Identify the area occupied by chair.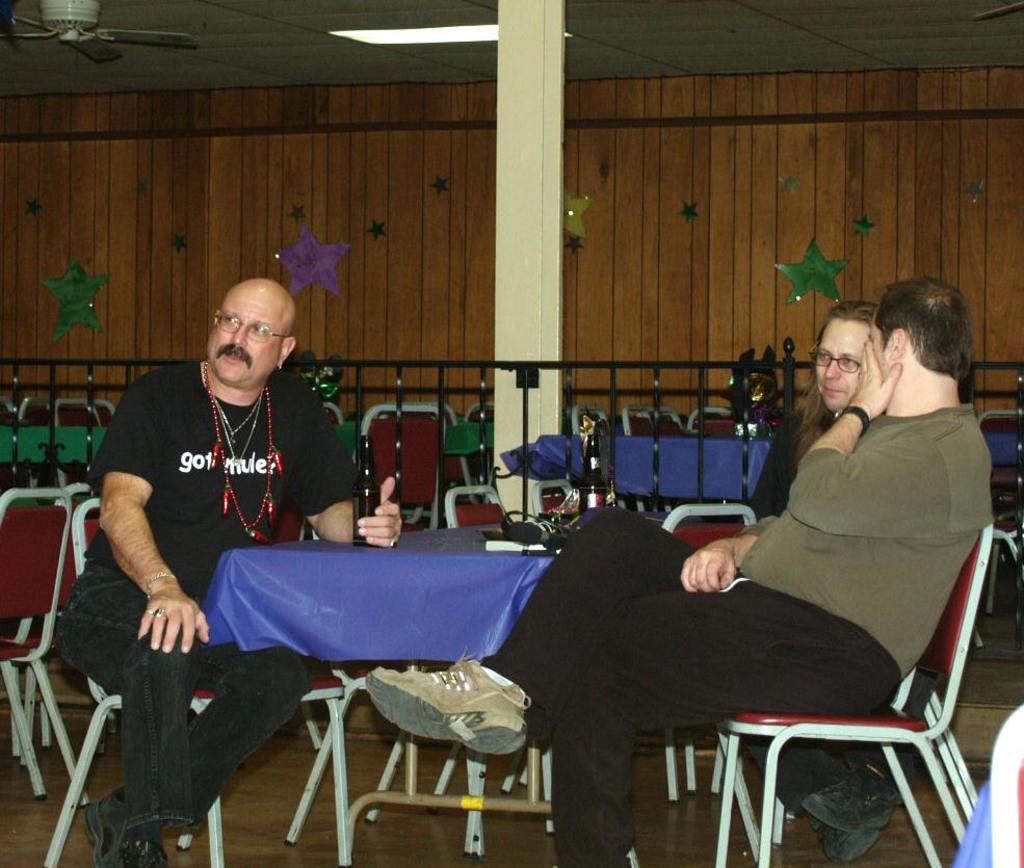
Area: <bbox>568, 398, 615, 465</bbox>.
